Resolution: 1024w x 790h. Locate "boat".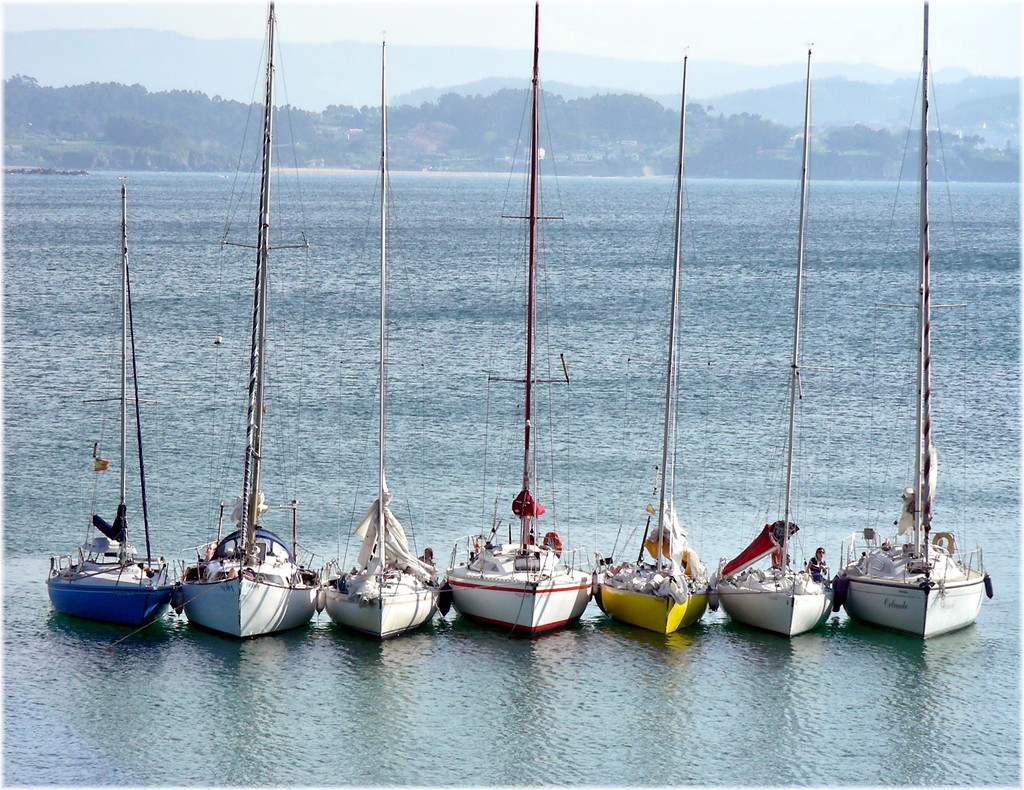
box=[719, 53, 840, 637].
